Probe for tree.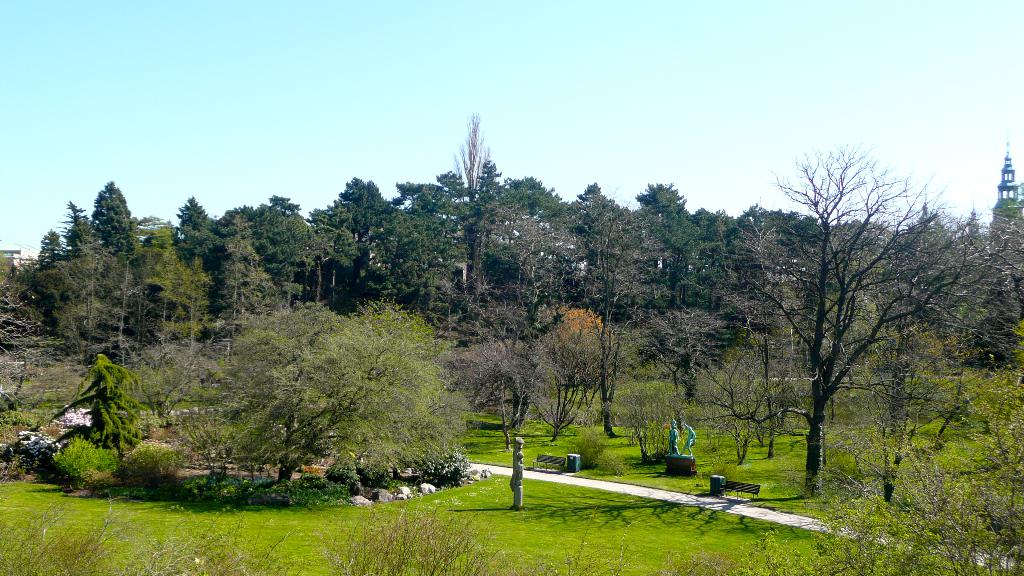
Probe result: crop(334, 509, 519, 573).
